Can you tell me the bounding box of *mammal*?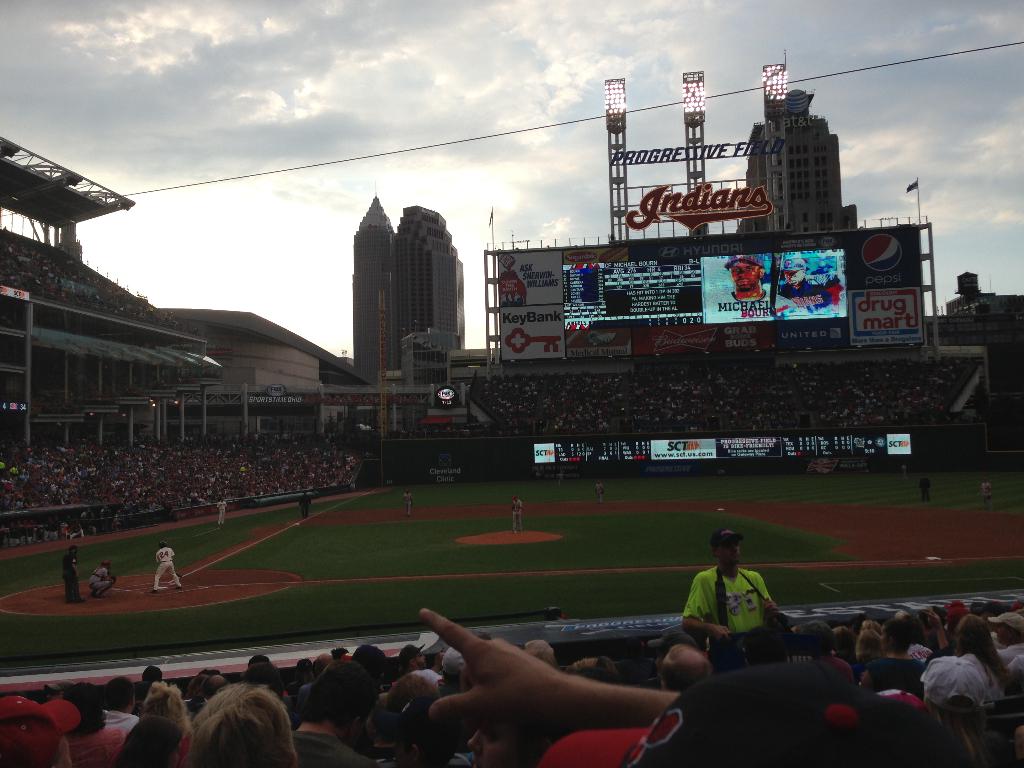
(left=214, top=500, right=227, bottom=522).
